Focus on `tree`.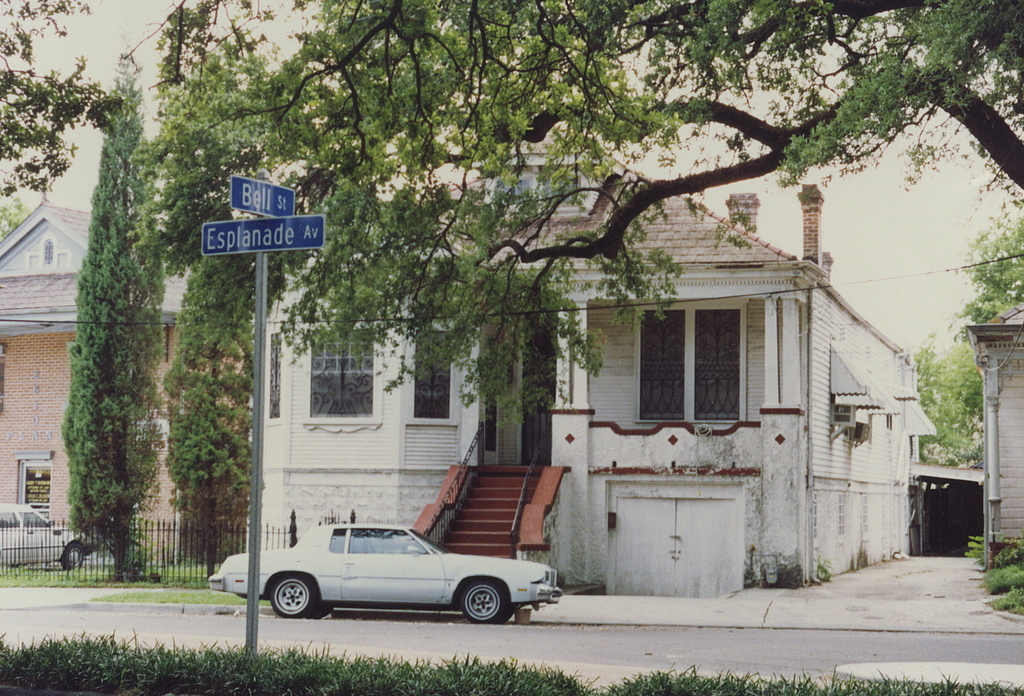
Focused at pyautogui.locateOnScreen(61, 39, 165, 574).
